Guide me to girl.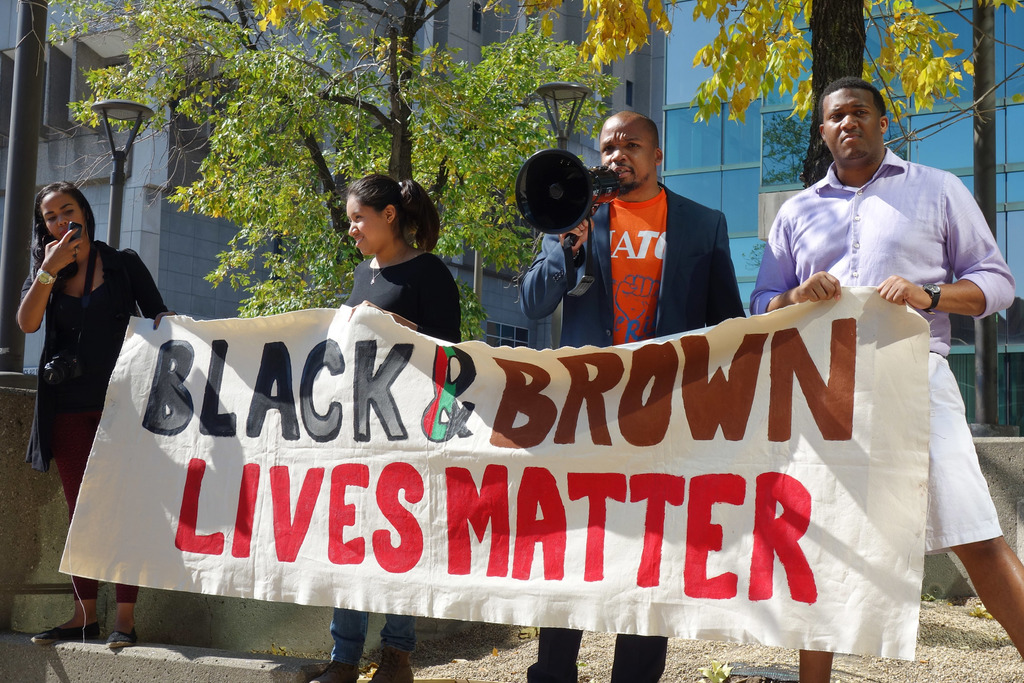
Guidance: <bbox>307, 172, 458, 680</bbox>.
